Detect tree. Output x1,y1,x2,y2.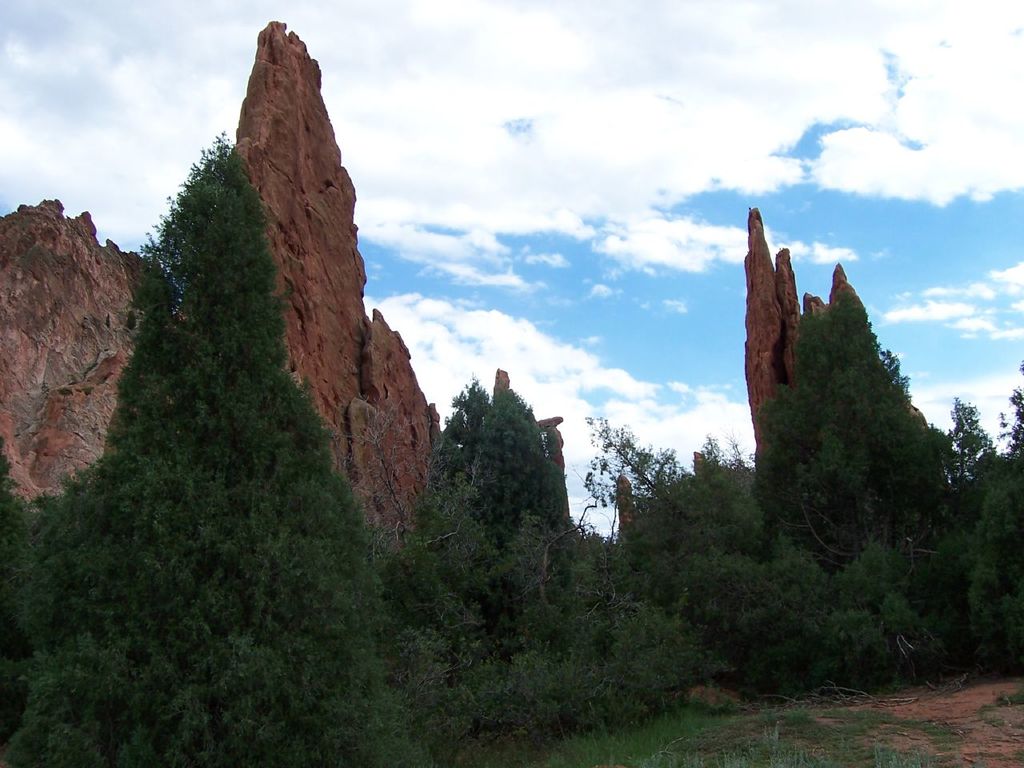
1008,370,1023,460.
